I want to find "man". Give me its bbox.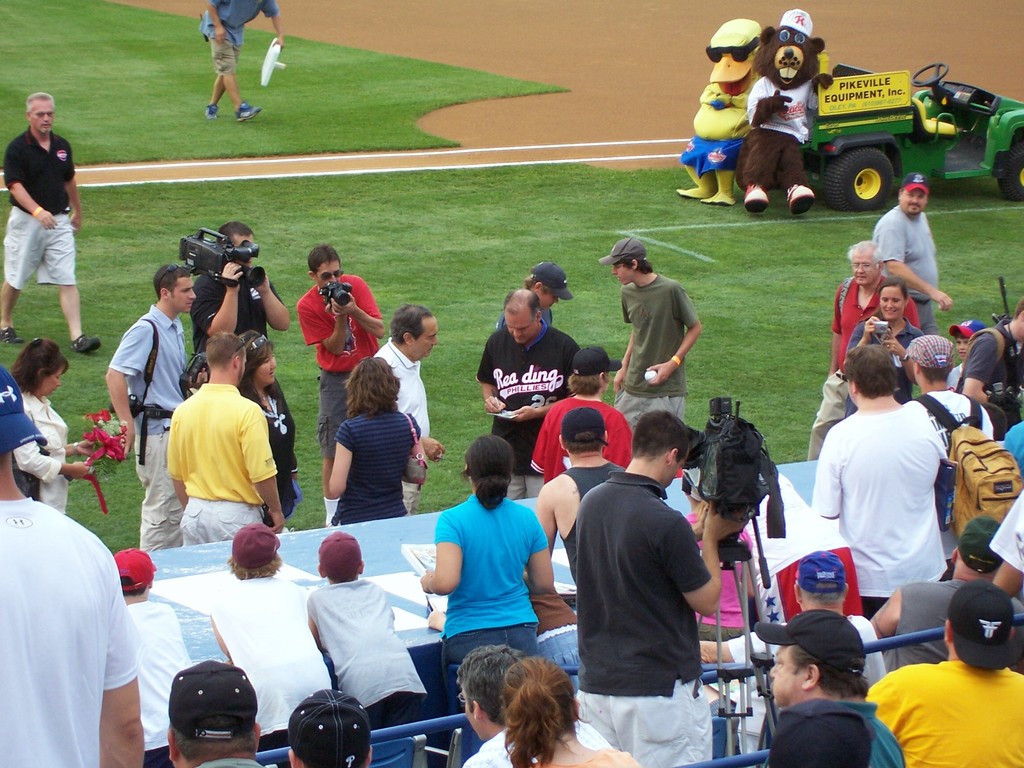
[x1=767, y1=605, x2=904, y2=767].
